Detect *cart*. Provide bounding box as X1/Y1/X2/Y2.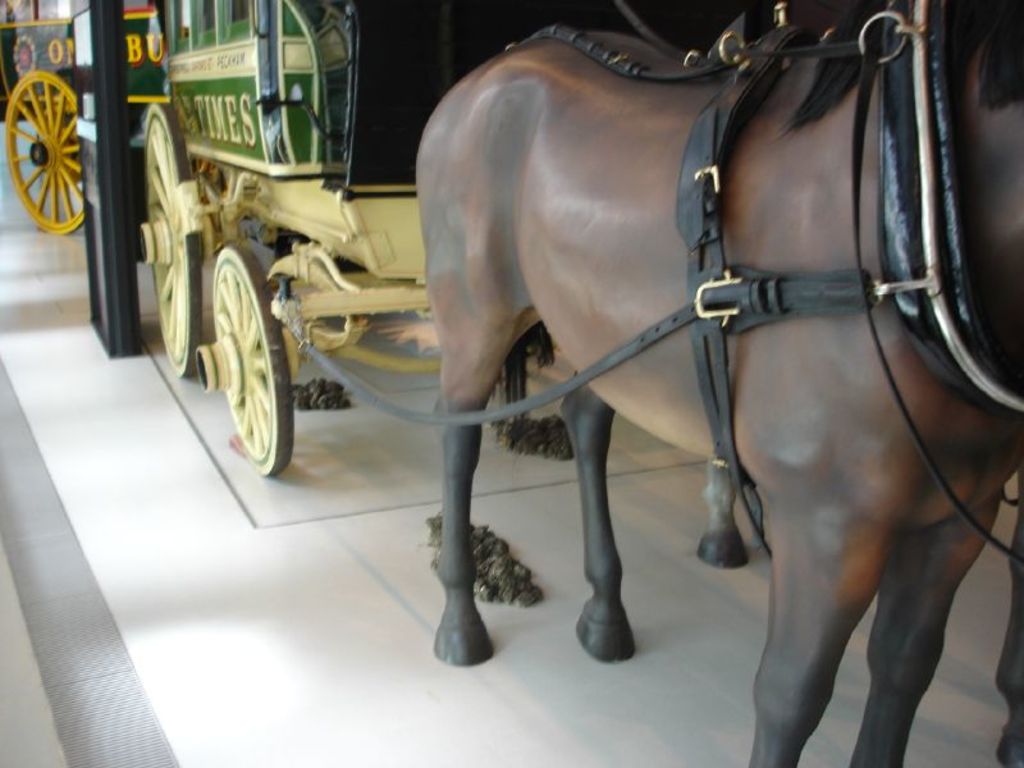
0/0/172/233.
